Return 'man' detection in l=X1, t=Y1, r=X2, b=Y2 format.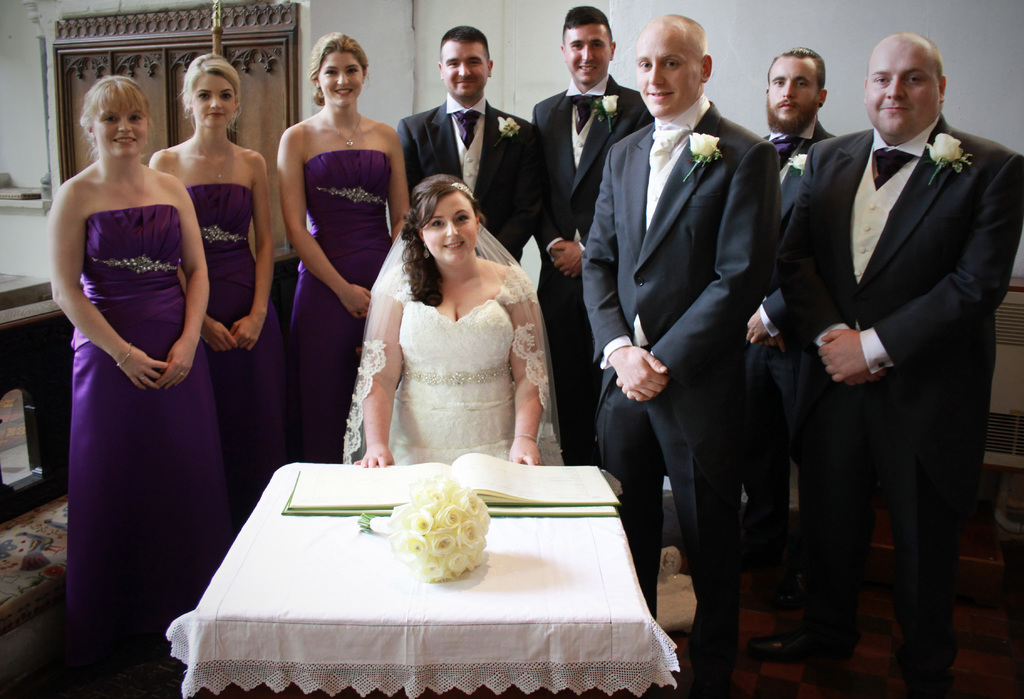
l=754, t=38, r=844, b=661.
